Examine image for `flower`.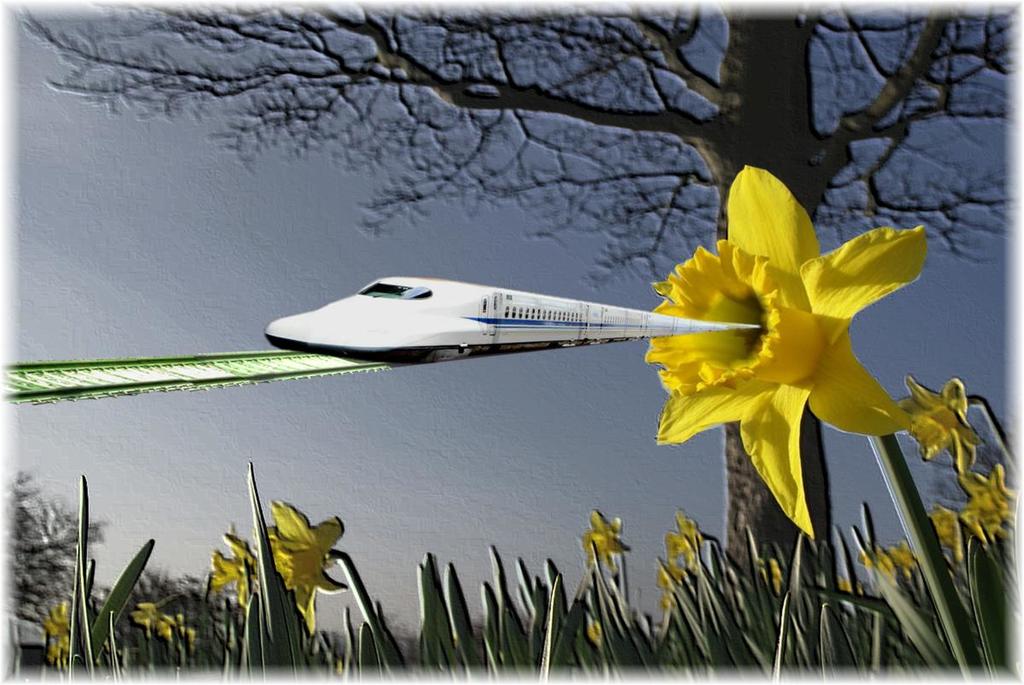
Examination result: rect(755, 551, 788, 595).
